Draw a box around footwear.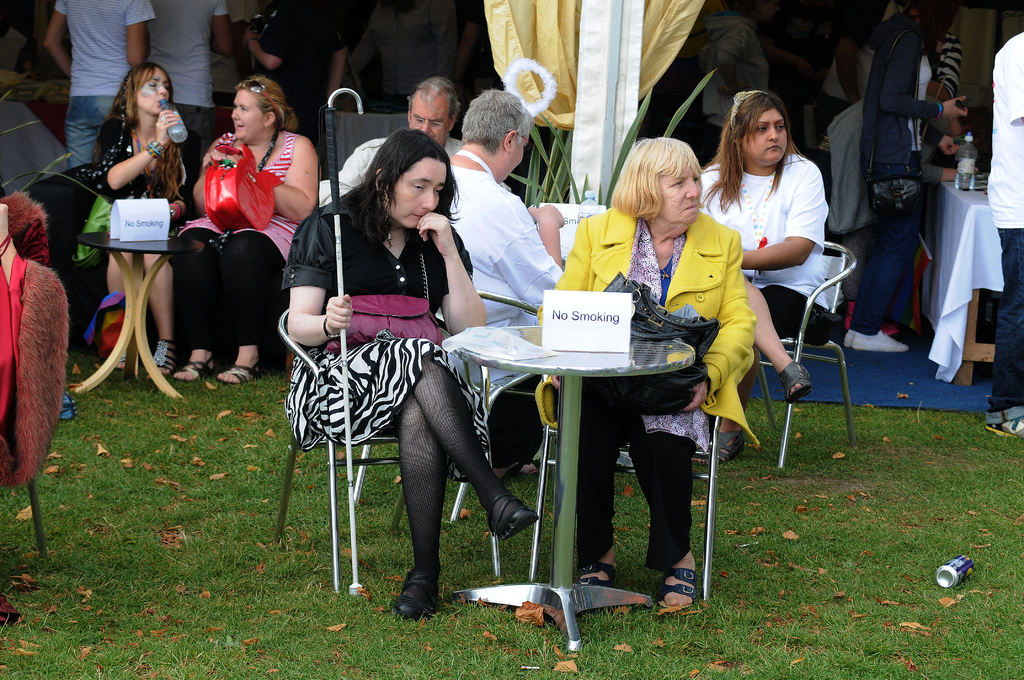
left=653, top=560, right=700, bottom=618.
